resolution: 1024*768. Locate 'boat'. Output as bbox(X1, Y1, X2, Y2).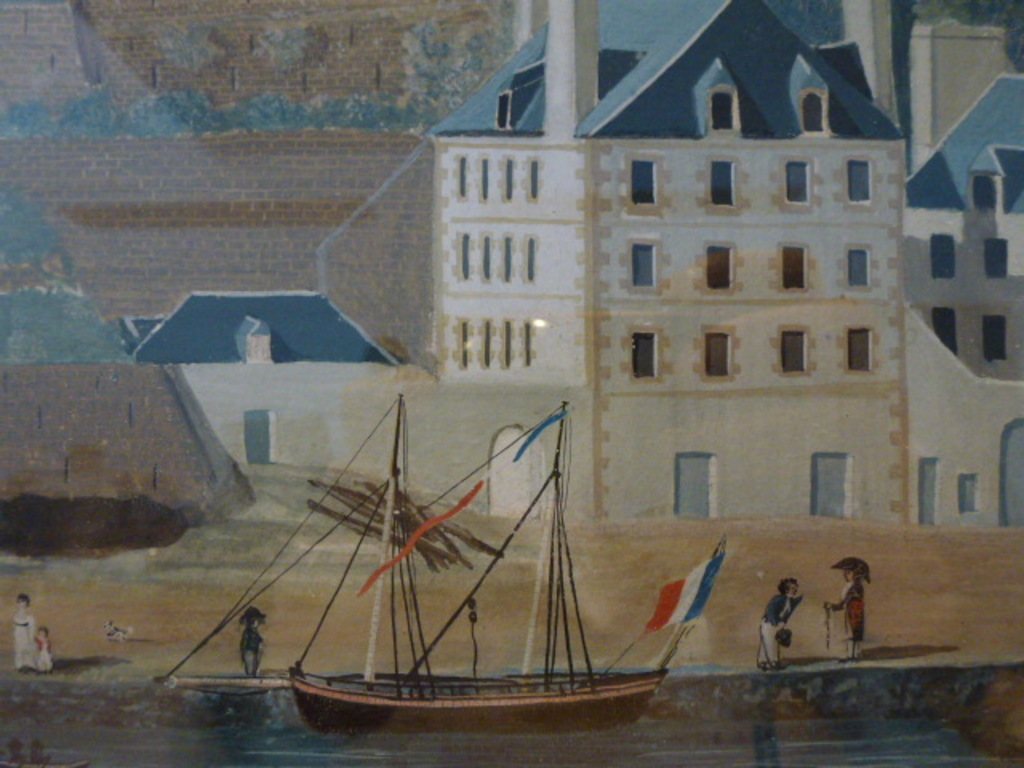
bbox(238, 392, 682, 747).
